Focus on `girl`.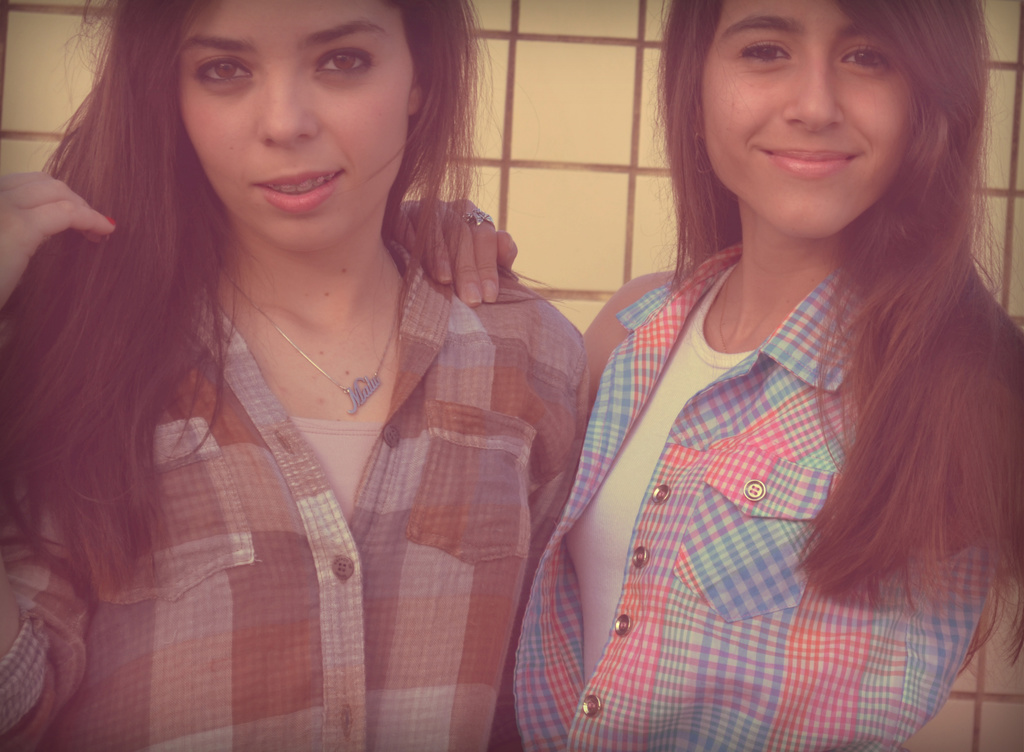
Focused at box=[395, 0, 1023, 751].
